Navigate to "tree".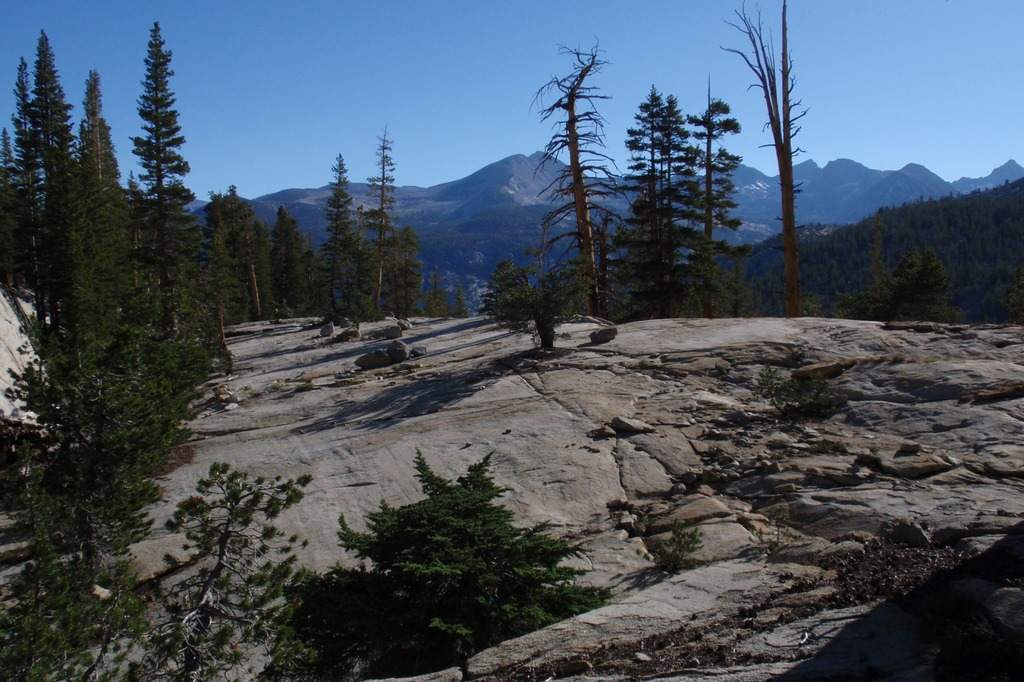
Navigation target: box(308, 244, 335, 327).
